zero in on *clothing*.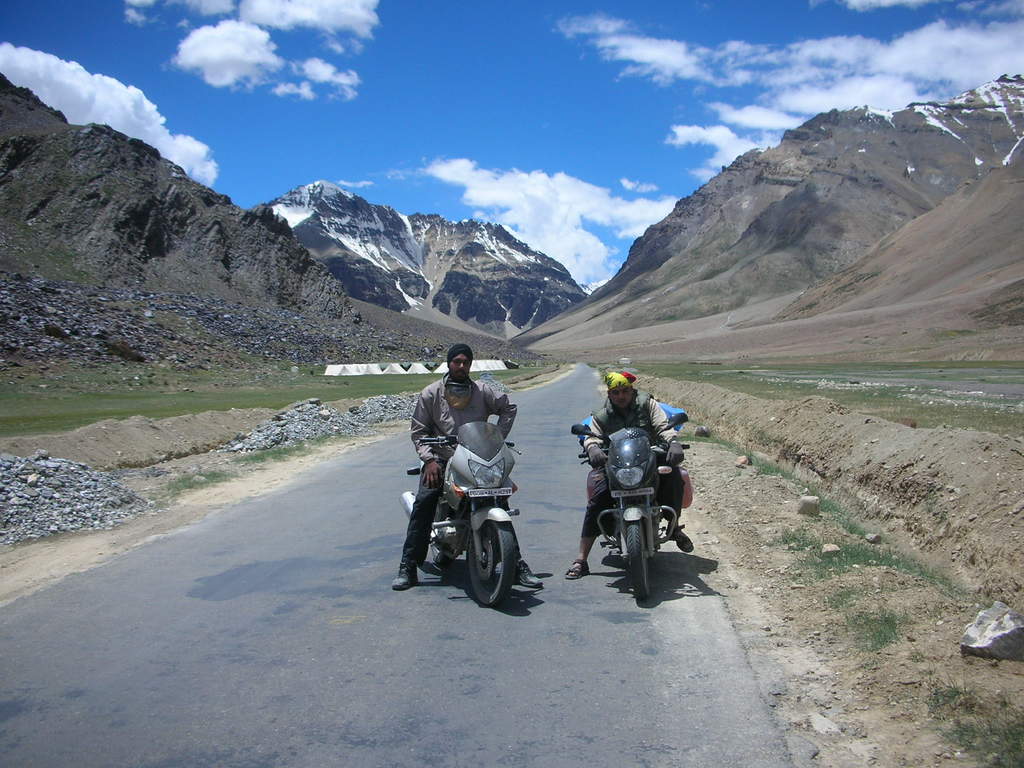
Zeroed in: select_region(396, 379, 518, 579).
